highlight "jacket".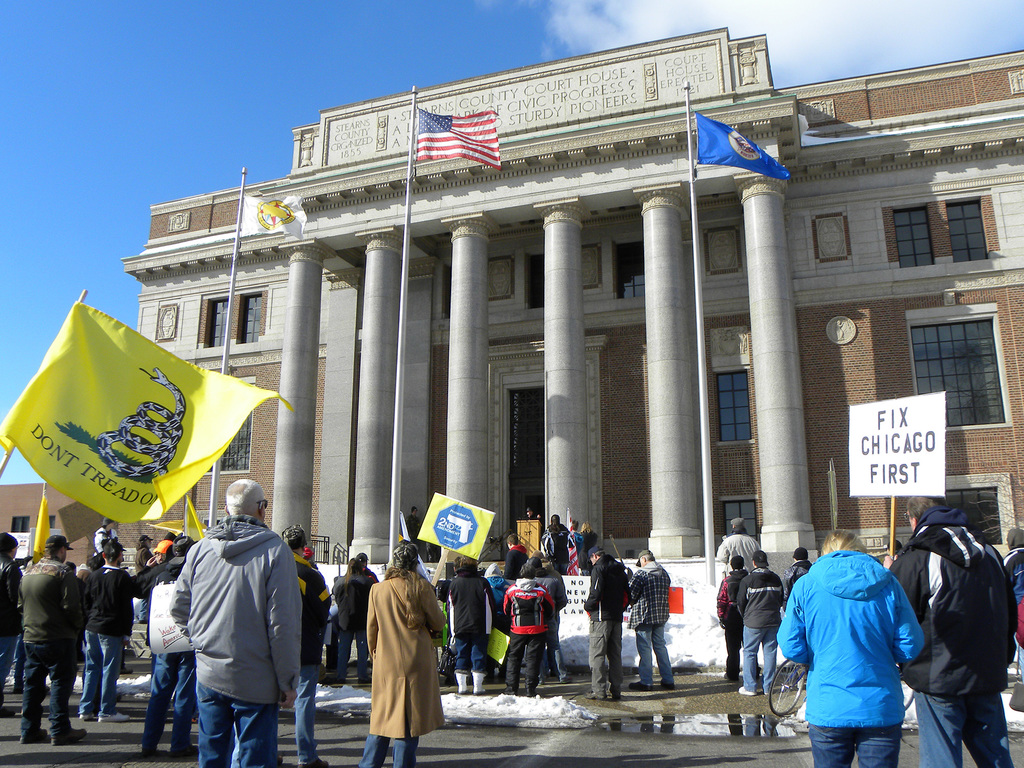
Highlighted region: pyautogui.locateOnScreen(168, 513, 303, 709).
